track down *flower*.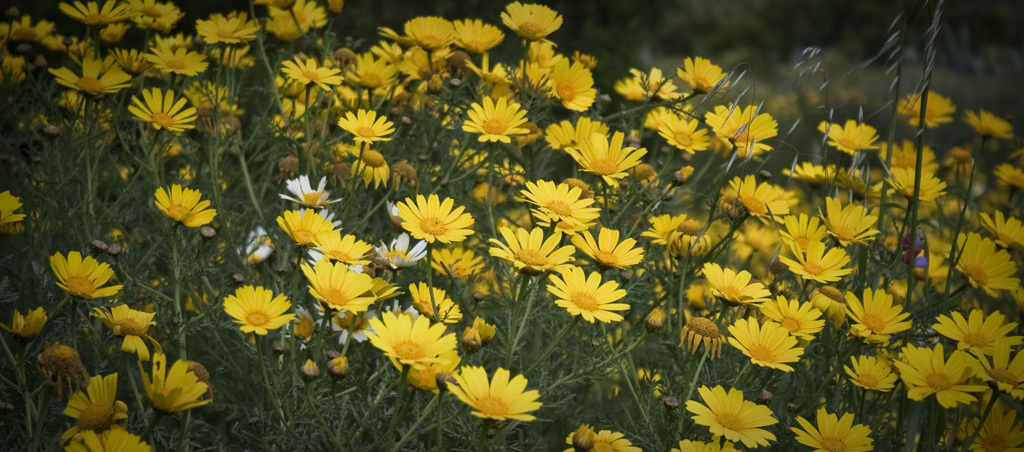
Tracked to 66:0:132:23.
